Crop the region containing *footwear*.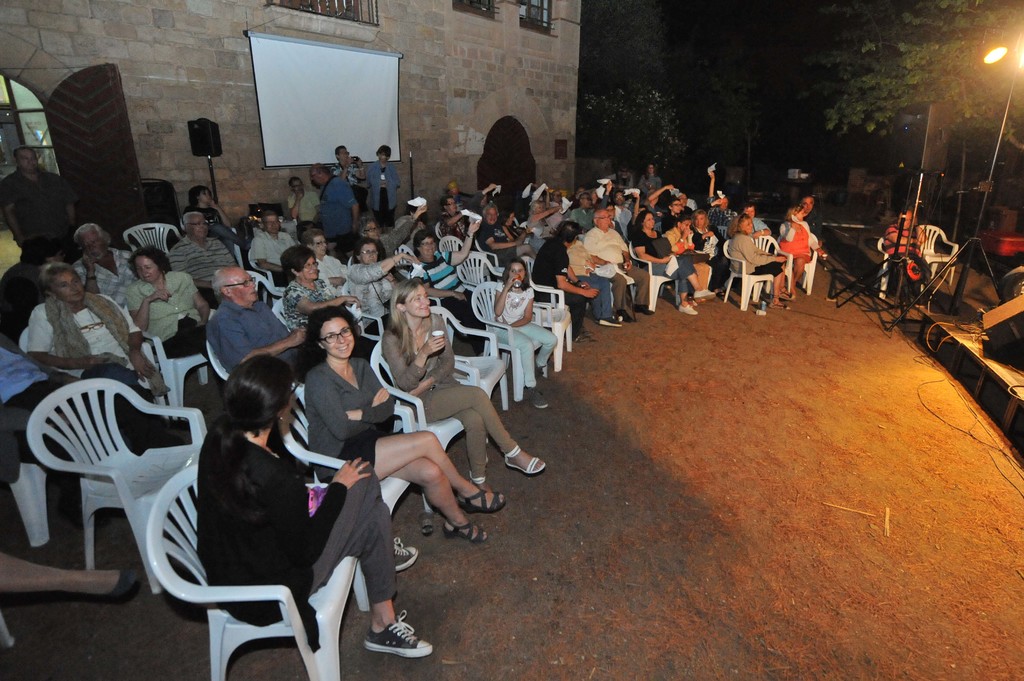
Crop region: Rect(679, 301, 697, 314).
